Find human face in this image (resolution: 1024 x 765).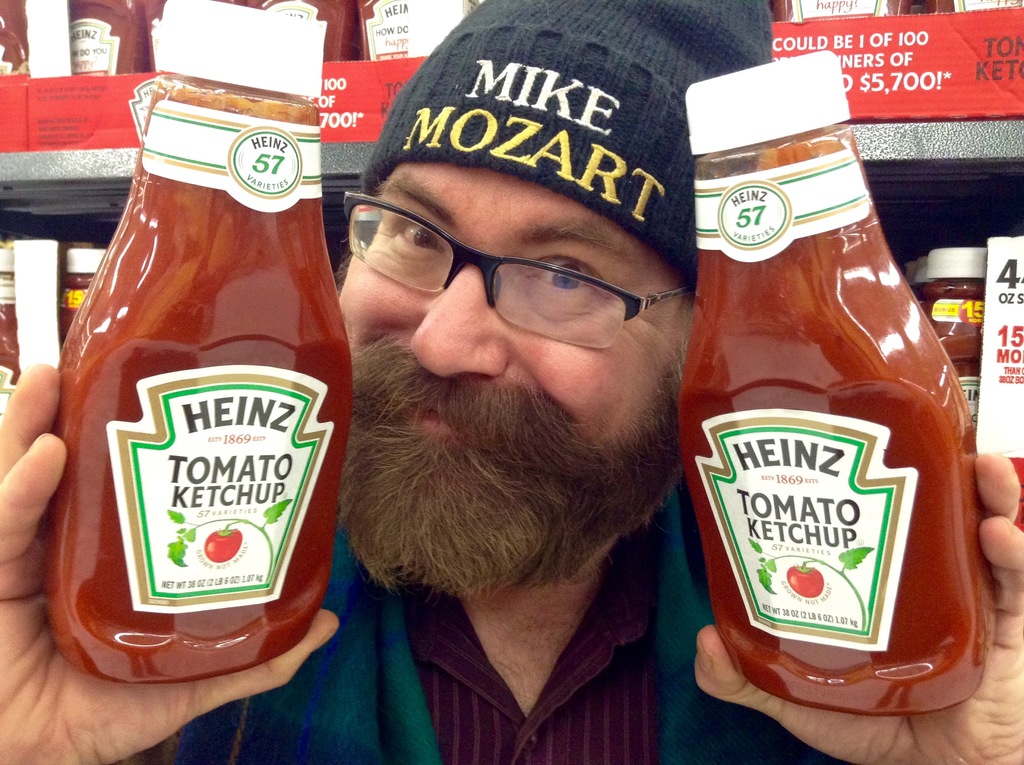
(x1=339, y1=148, x2=679, y2=599).
